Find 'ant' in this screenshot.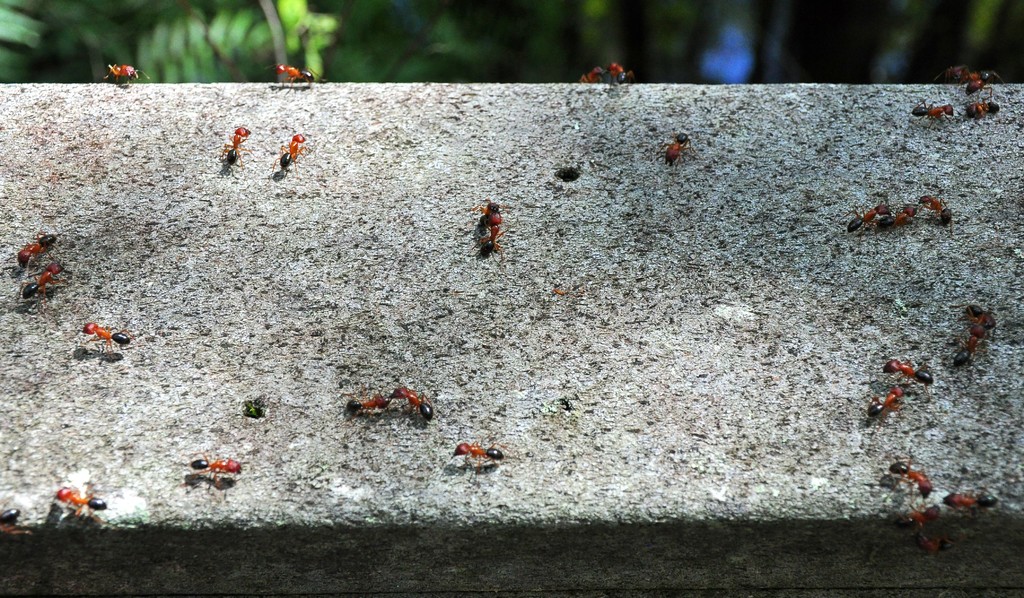
The bounding box for 'ant' is region(260, 62, 324, 86).
